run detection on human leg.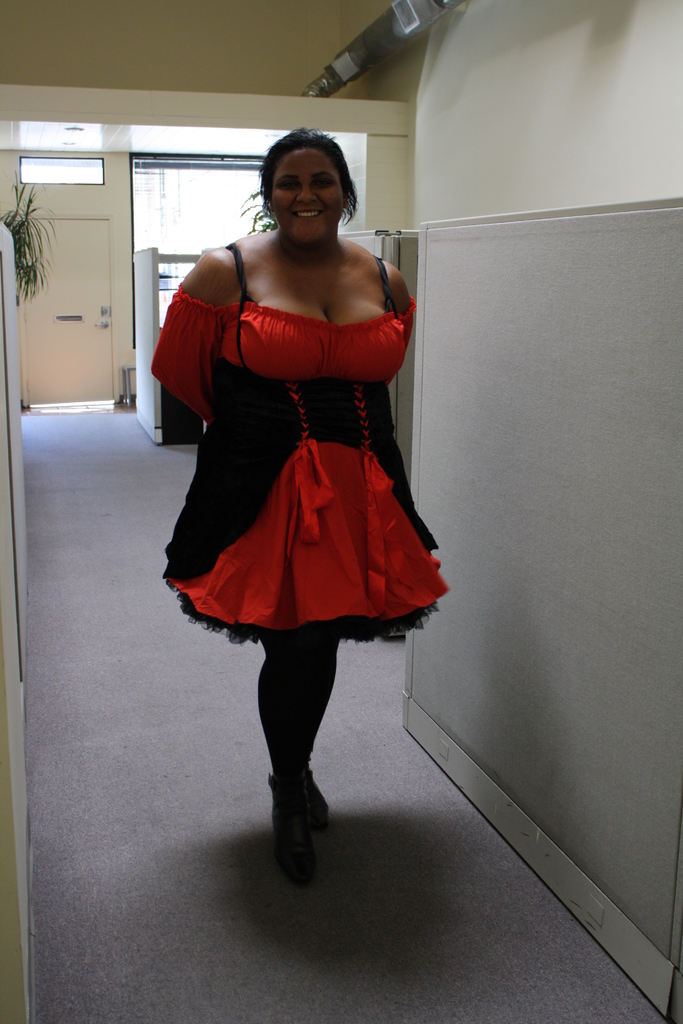
Result: [left=254, top=633, right=336, bottom=893].
